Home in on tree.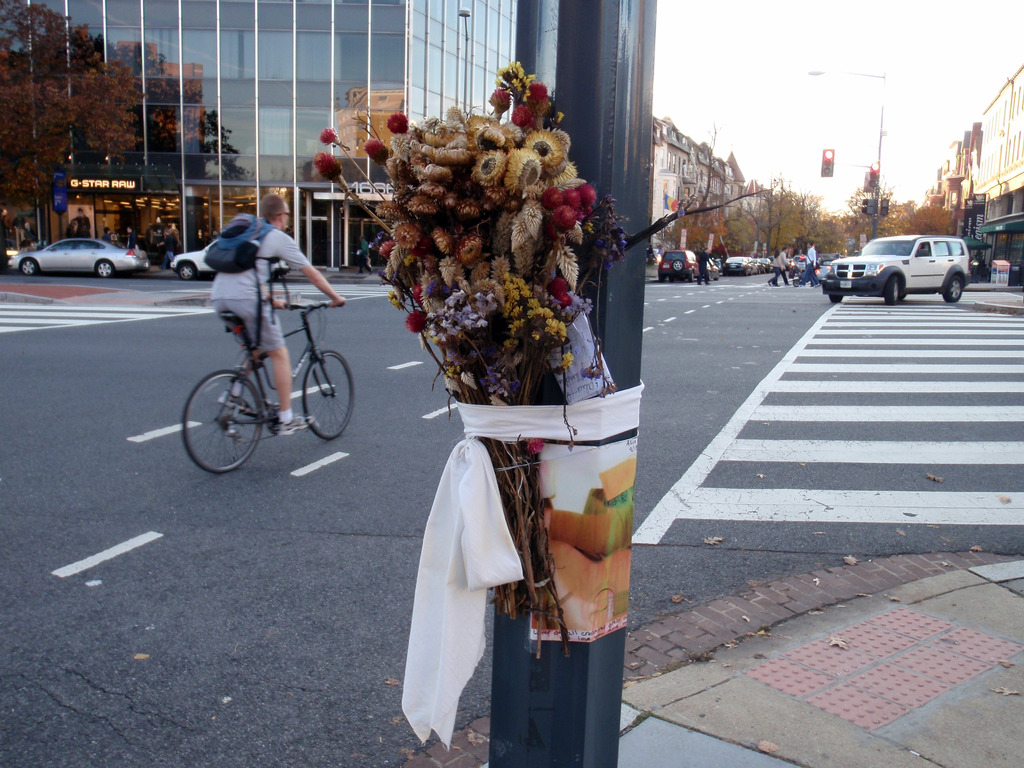
Homed in at region(0, 0, 145, 252).
